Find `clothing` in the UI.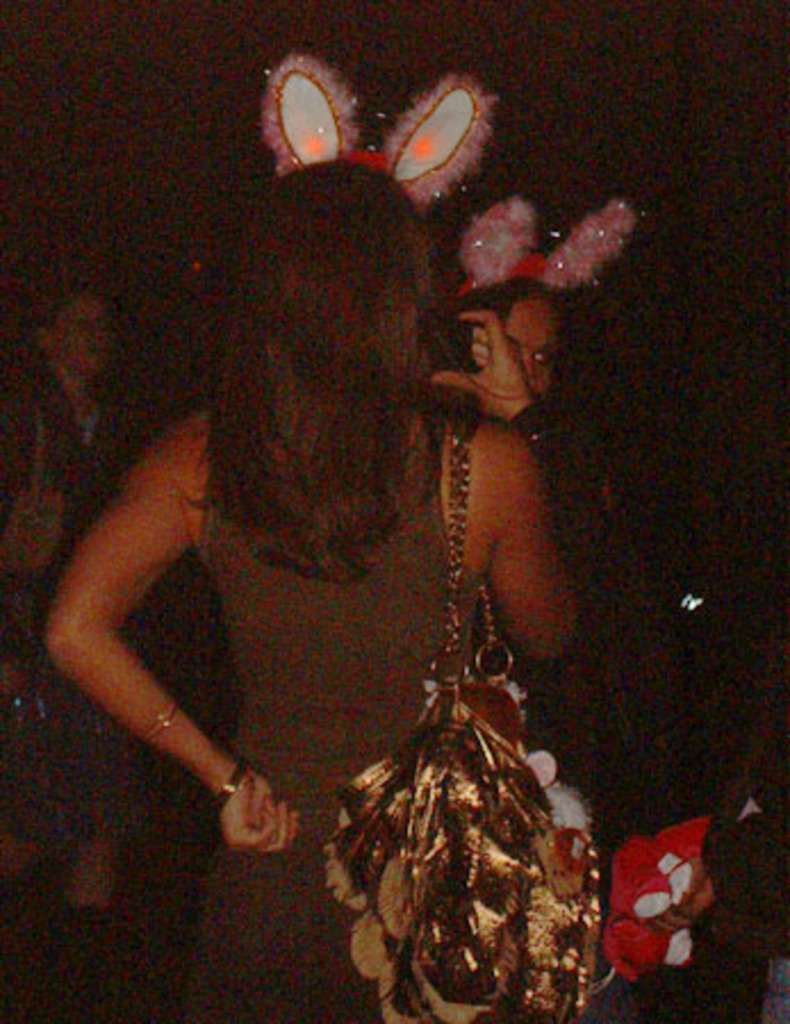
UI element at [168, 405, 508, 1022].
